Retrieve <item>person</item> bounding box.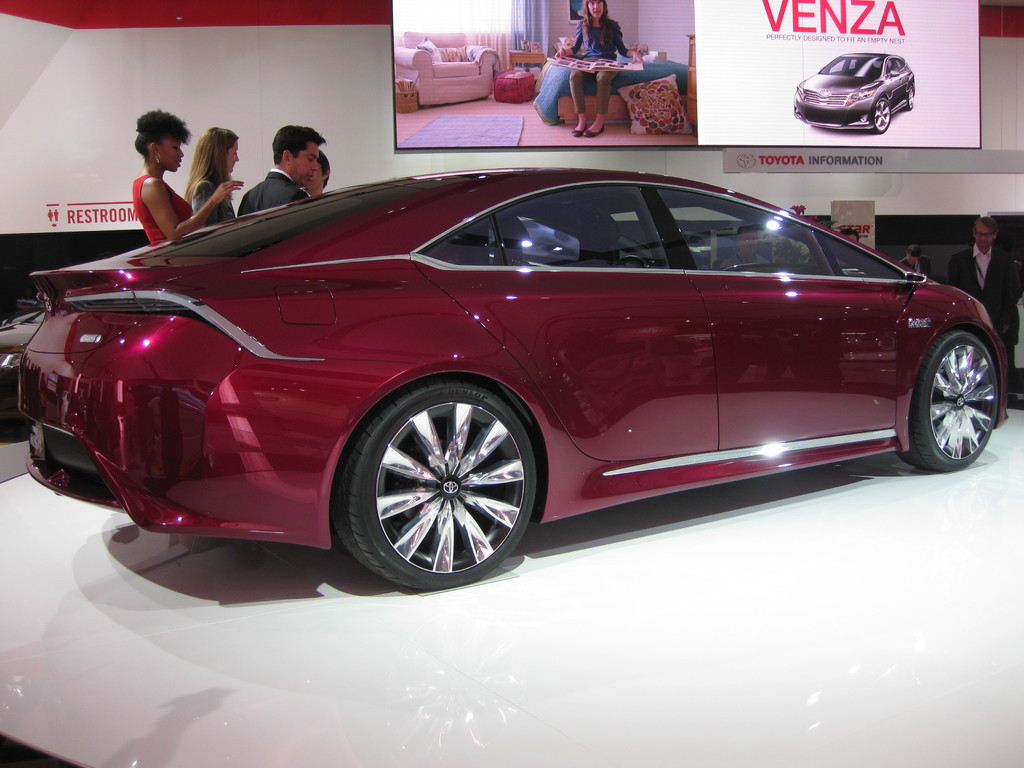
Bounding box: [897, 242, 933, 276].
